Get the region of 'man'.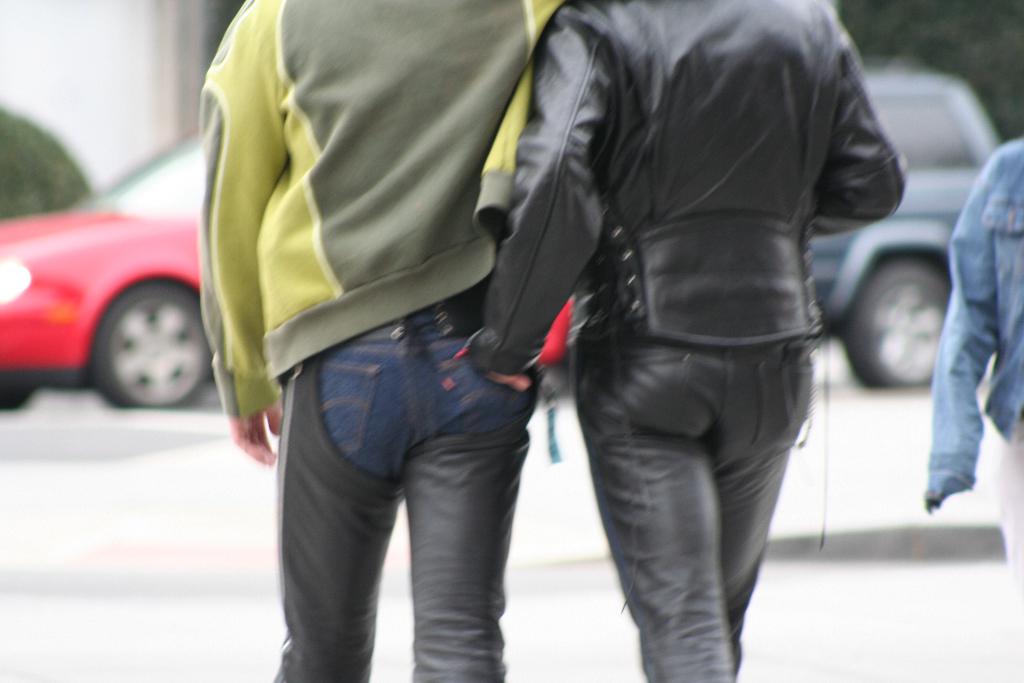
(921,129,1023,605).
